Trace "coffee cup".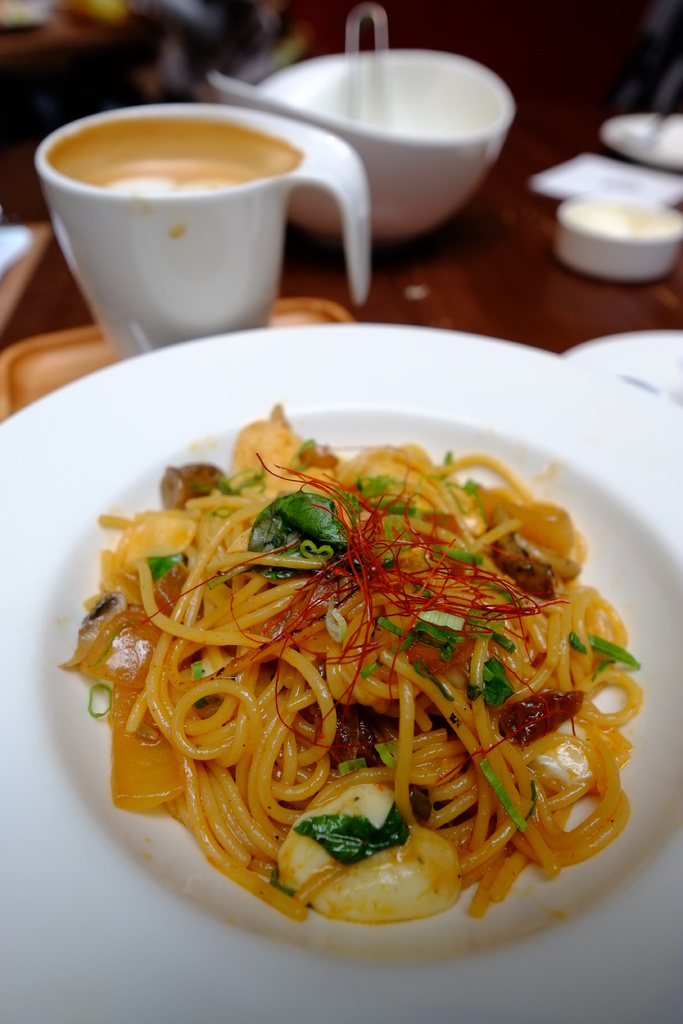
Traced to bbox(29, 100, 371, 357).
